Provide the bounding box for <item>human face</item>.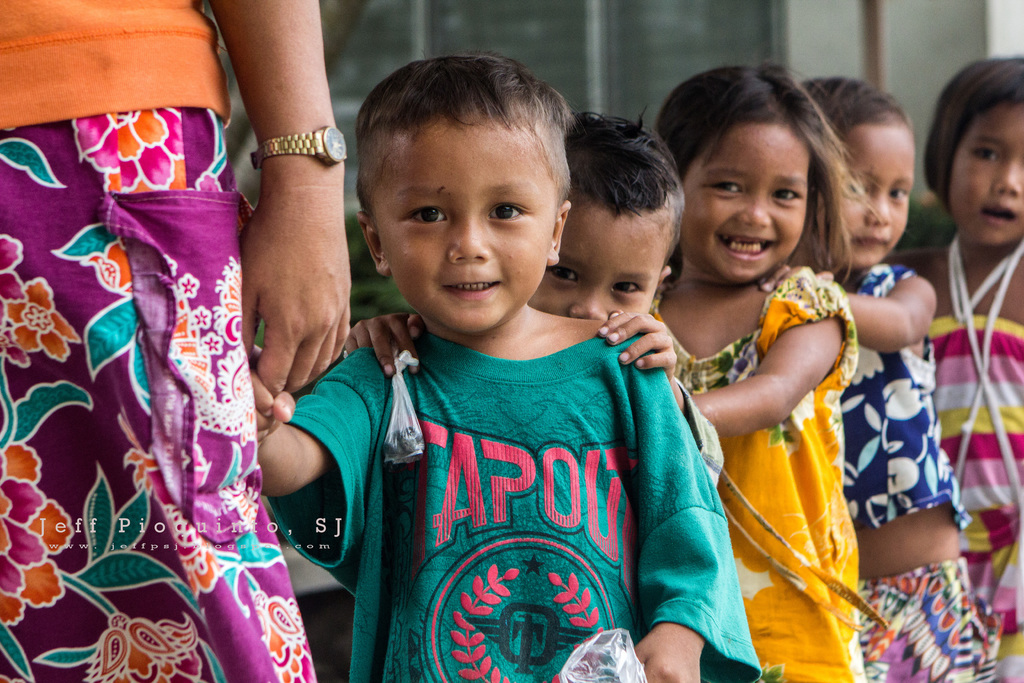
945,89,1023,253.
